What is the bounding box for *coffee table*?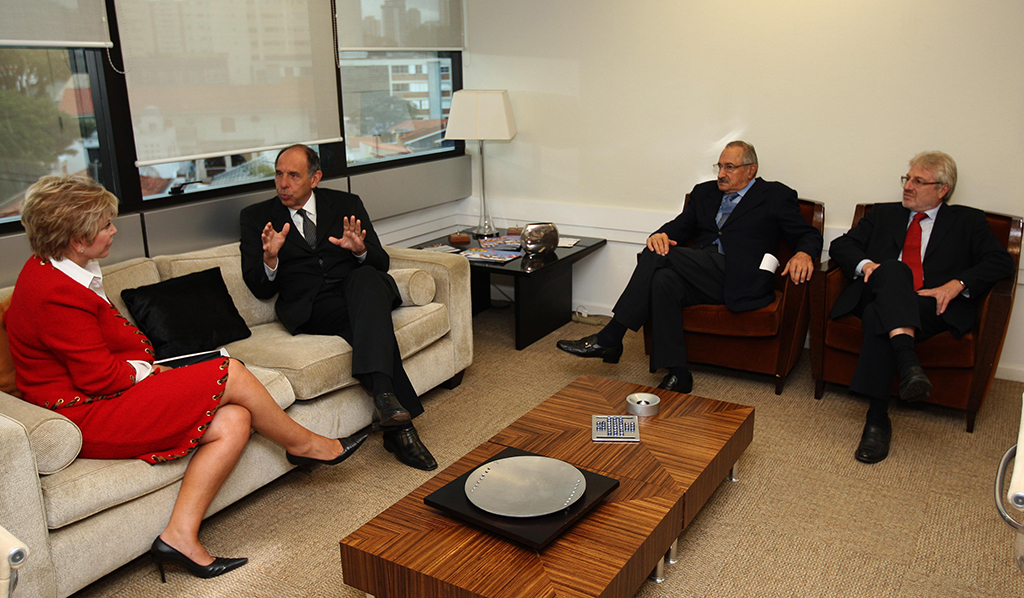
bbox=(369, 364, 751, 594).
